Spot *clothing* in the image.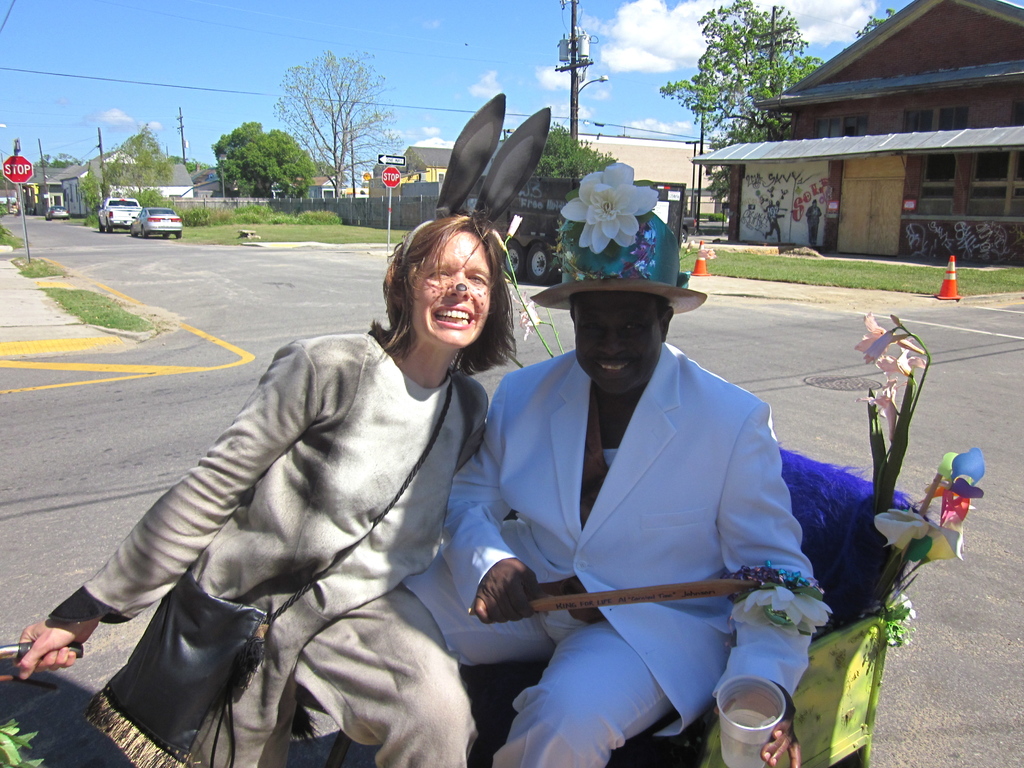
*clothing* found at locate(45, 332, 489, 767).
